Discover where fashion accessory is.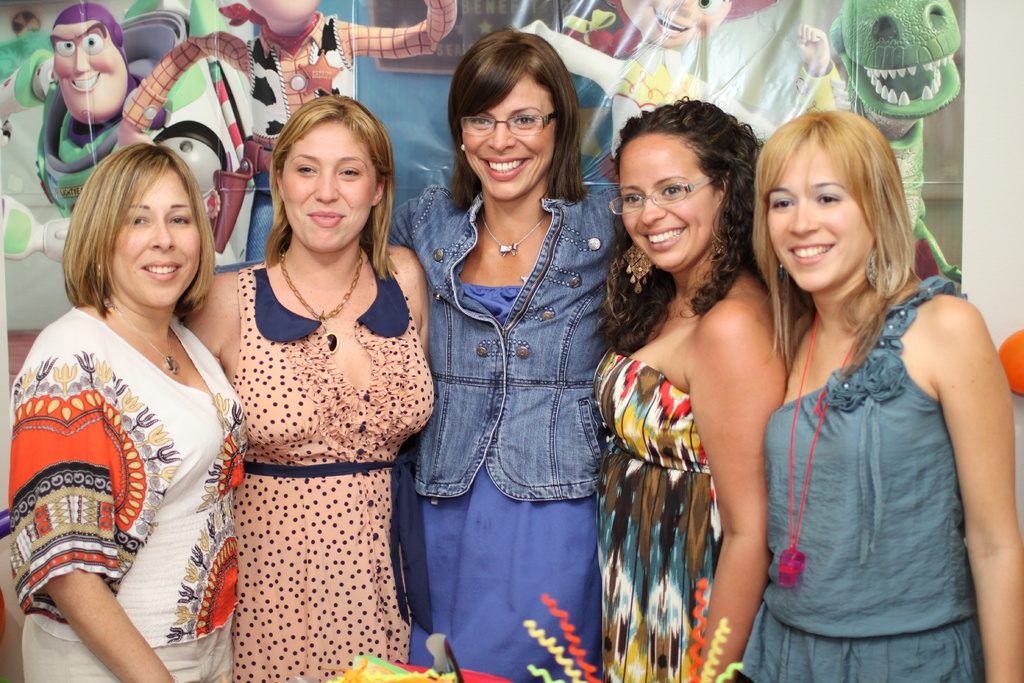
Discovered at 780:312:856:588.
